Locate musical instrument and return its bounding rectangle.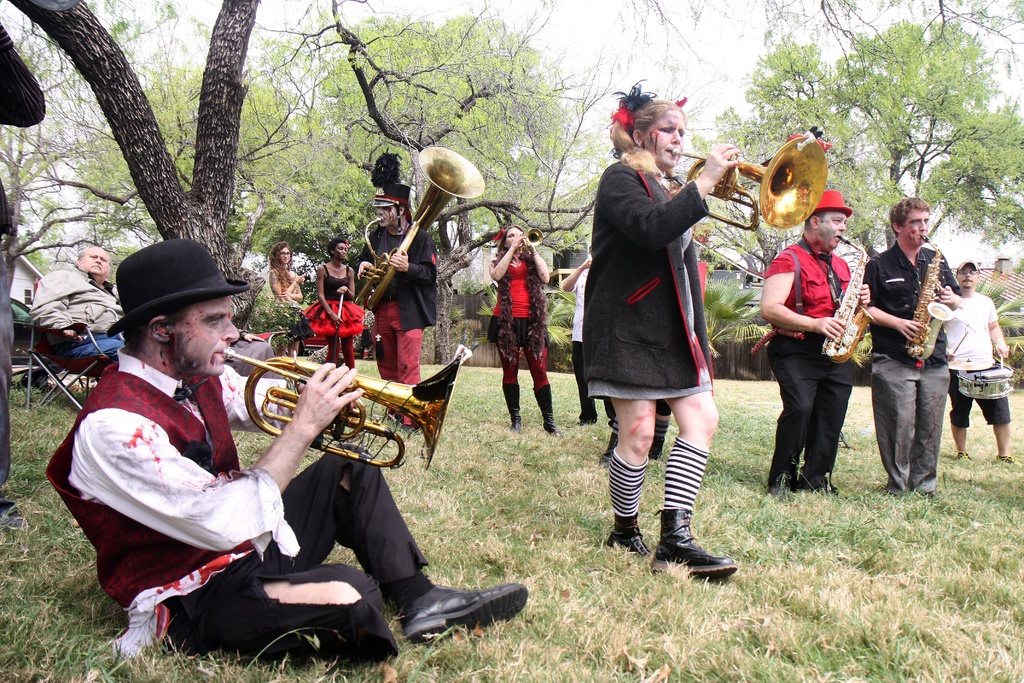
(211,359,444,482).
